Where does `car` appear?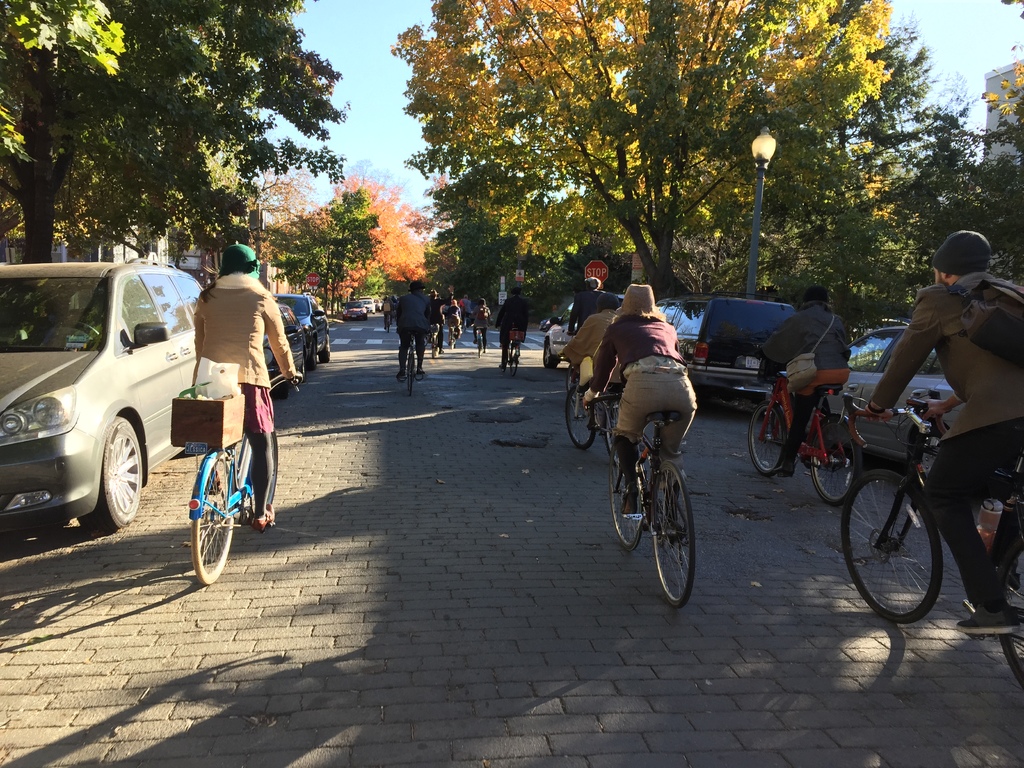
Appears at [left=541, top=291, right=625, bottom=367].
